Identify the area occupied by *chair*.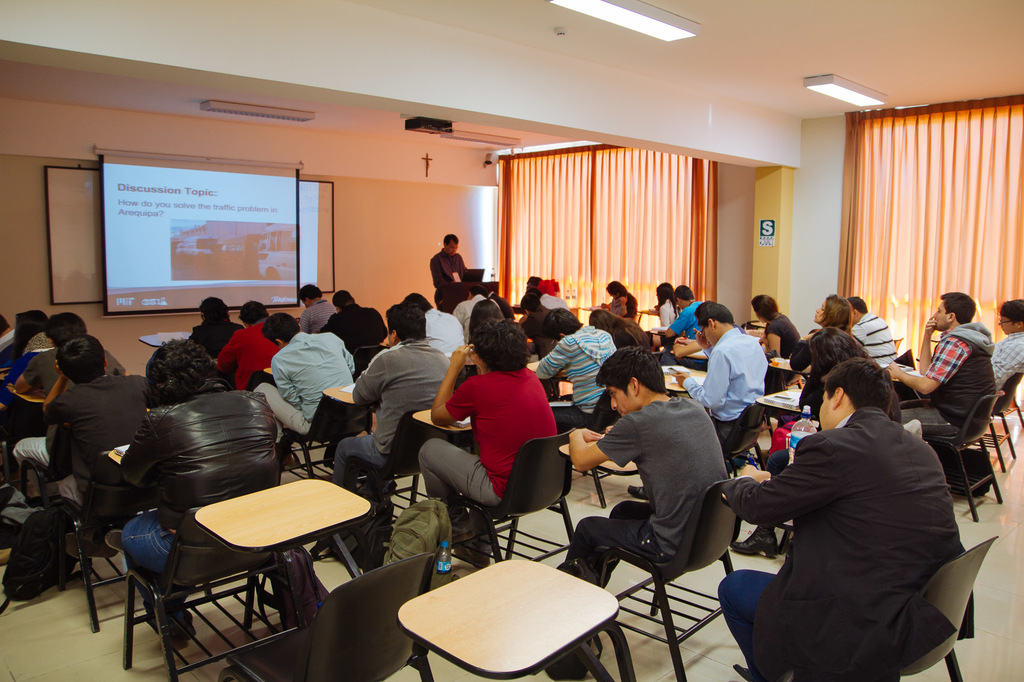
Area: <bbox>993, 374, 1023, 464</bbox>.
